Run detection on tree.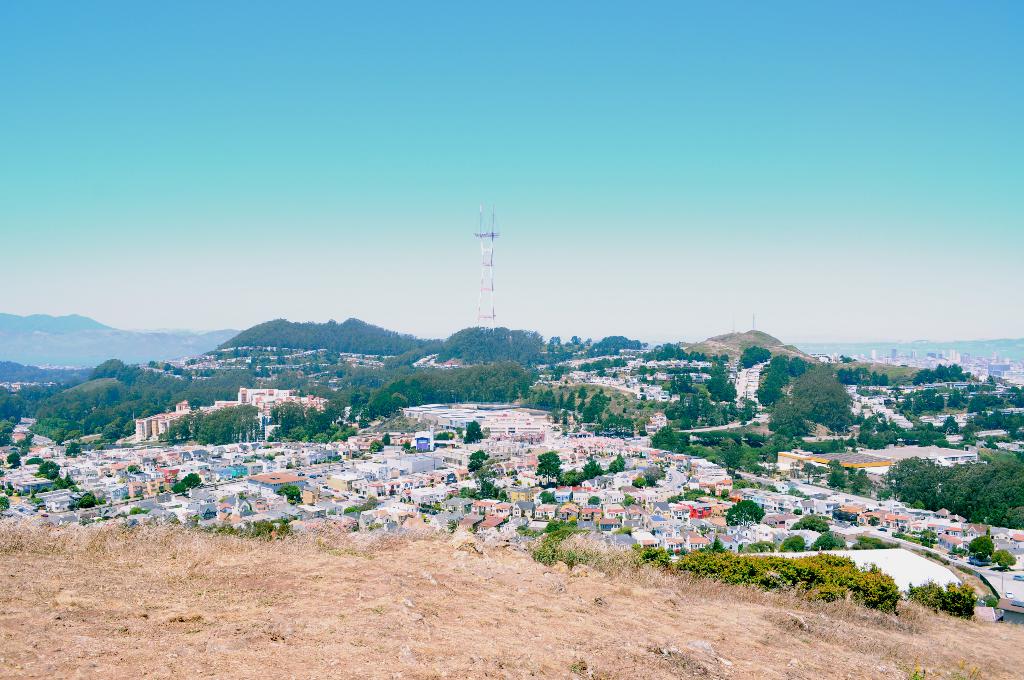
Result: (left=76, top=493, right=99, bottom=510).
